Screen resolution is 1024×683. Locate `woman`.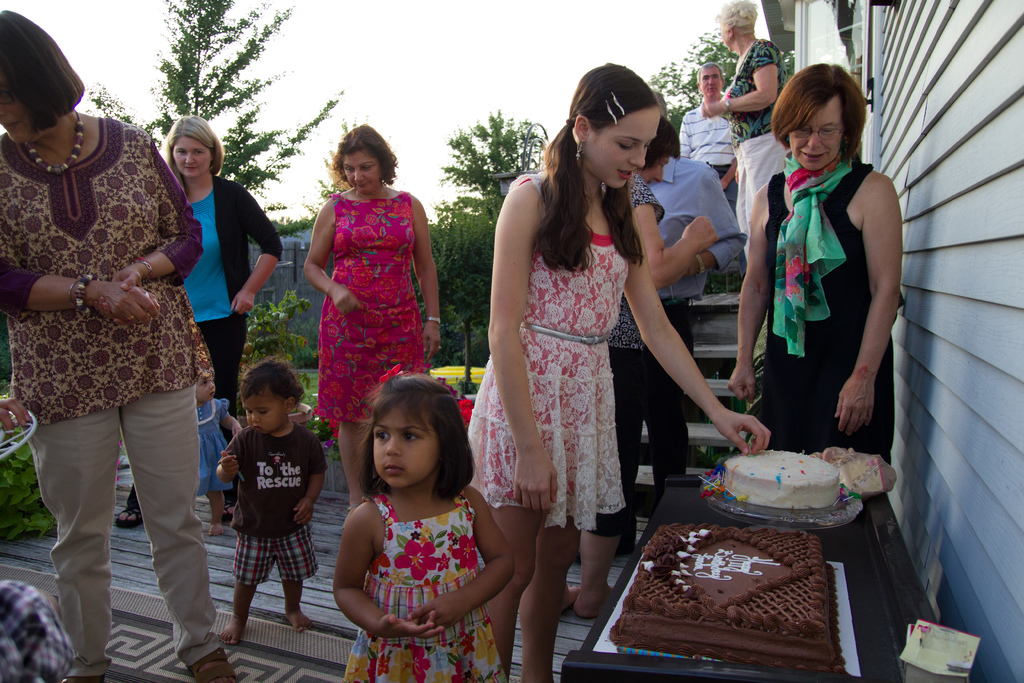
(left=0, top=10, right=241, bottom=682).
